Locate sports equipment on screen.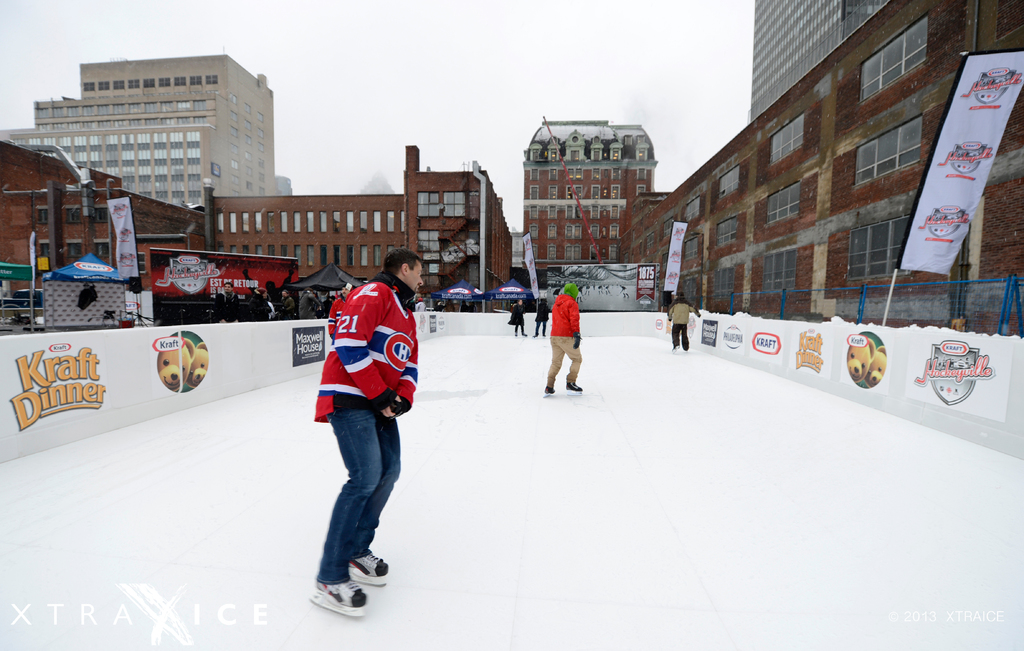
On screen at <box>544,386,554,396</box>.
